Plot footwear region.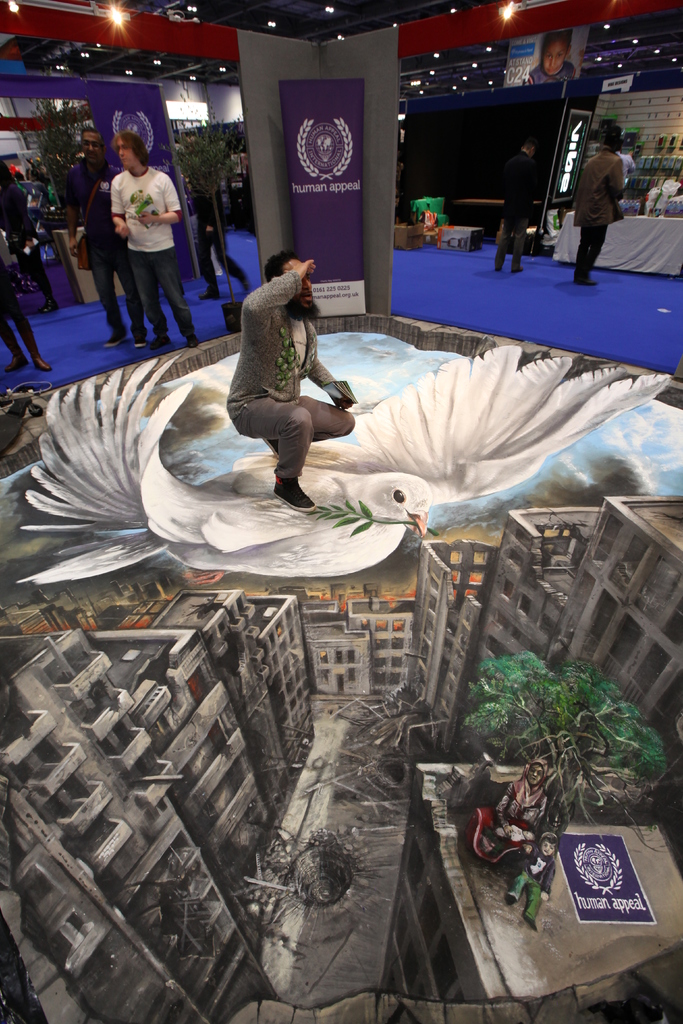
Plotted at x1=104, y1=335, x2=122, y2=346.
